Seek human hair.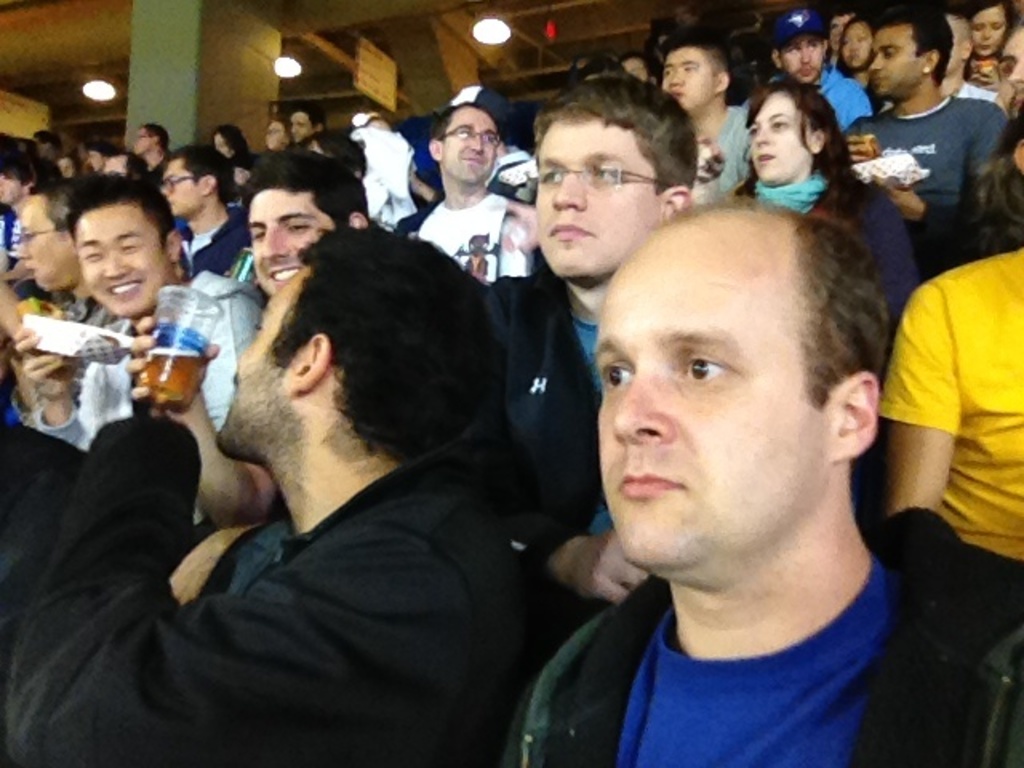
bbox=[731, 77, 862, 232].
